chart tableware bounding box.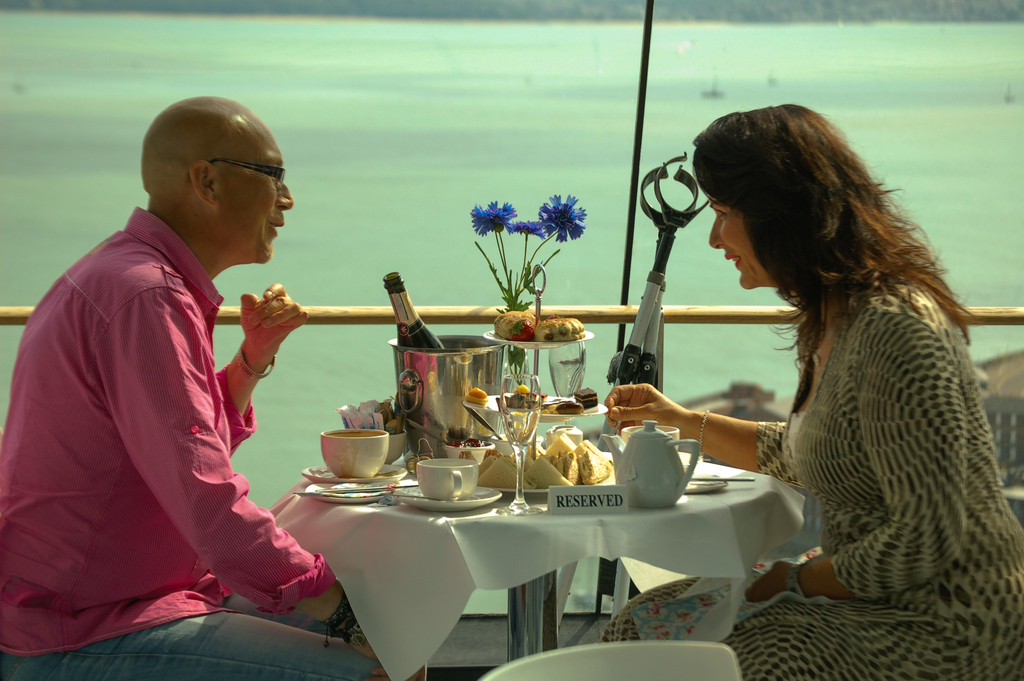
Charted: locate(463, 393, 605, 419).
